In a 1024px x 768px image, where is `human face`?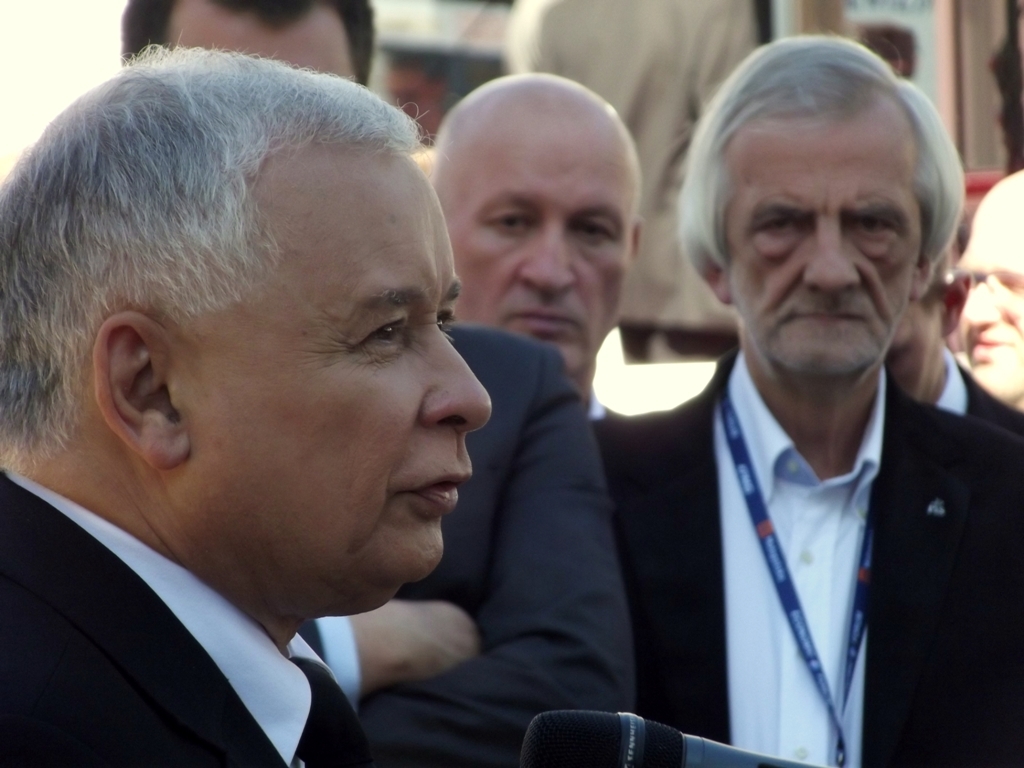
x1=435 y1=112 x2=637 y2=372.
